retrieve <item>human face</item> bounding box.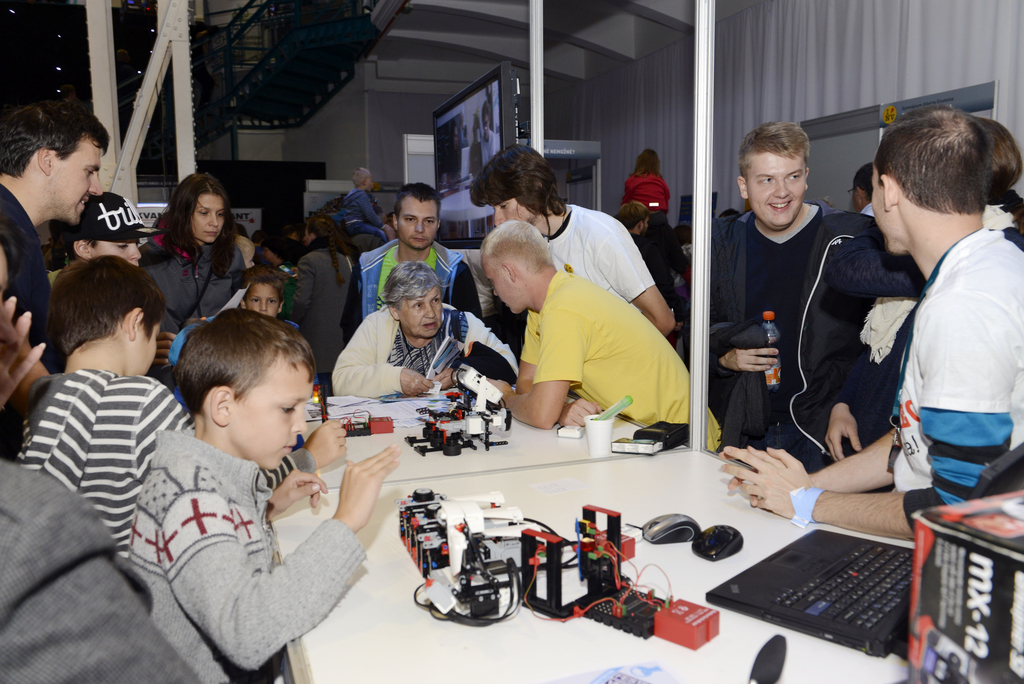
Bounding box: (134, 303, 156, 387).
